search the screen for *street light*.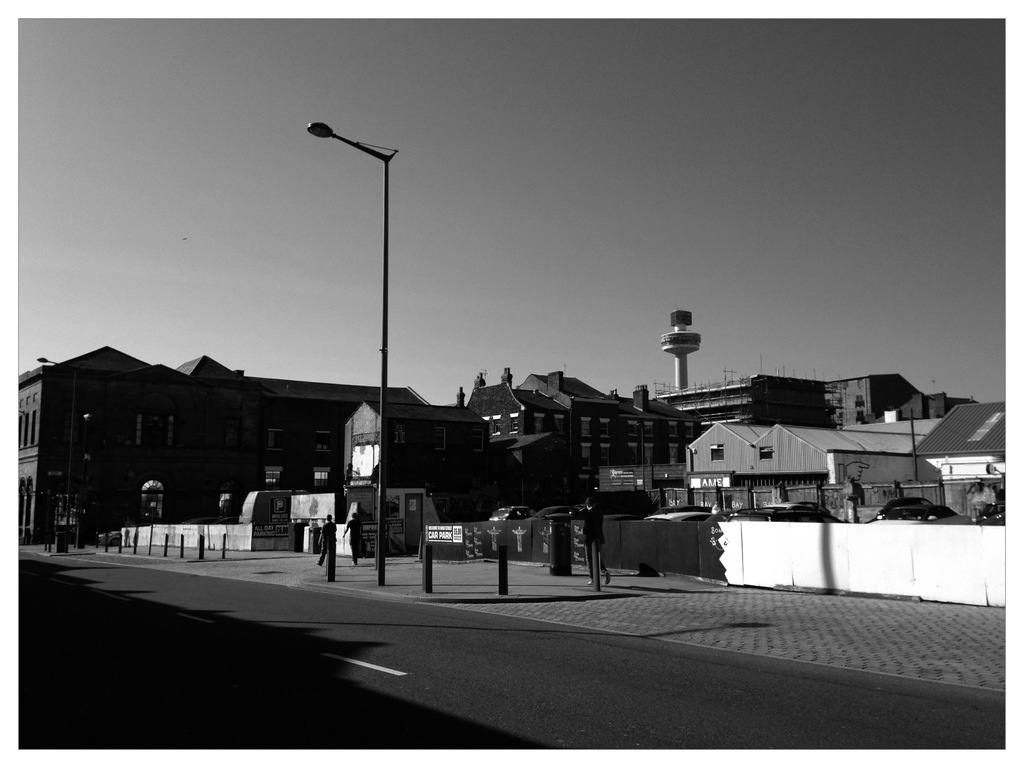
Found at region(307, 119, 403, 589).
